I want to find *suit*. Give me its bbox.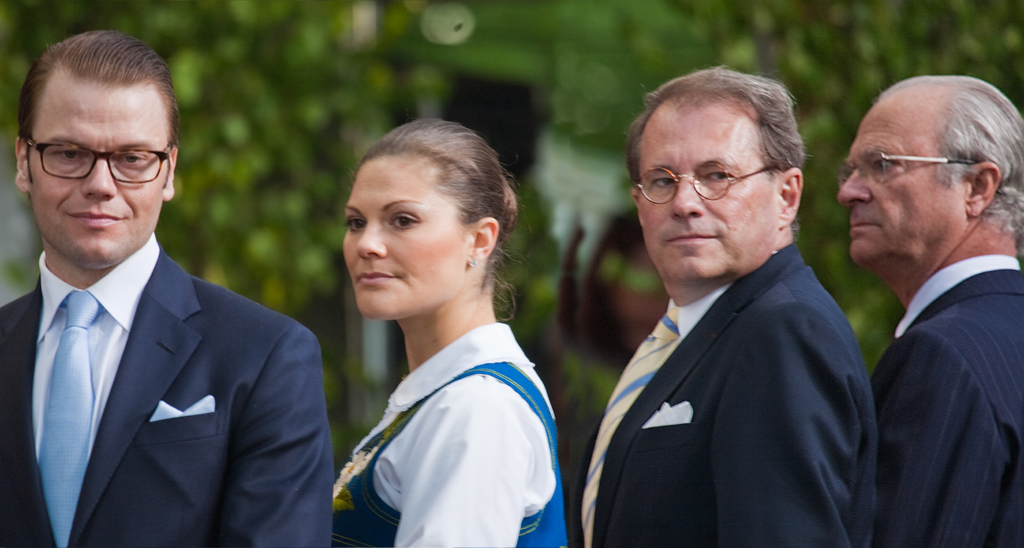
<region>572, 240, 872, 547</region>.
